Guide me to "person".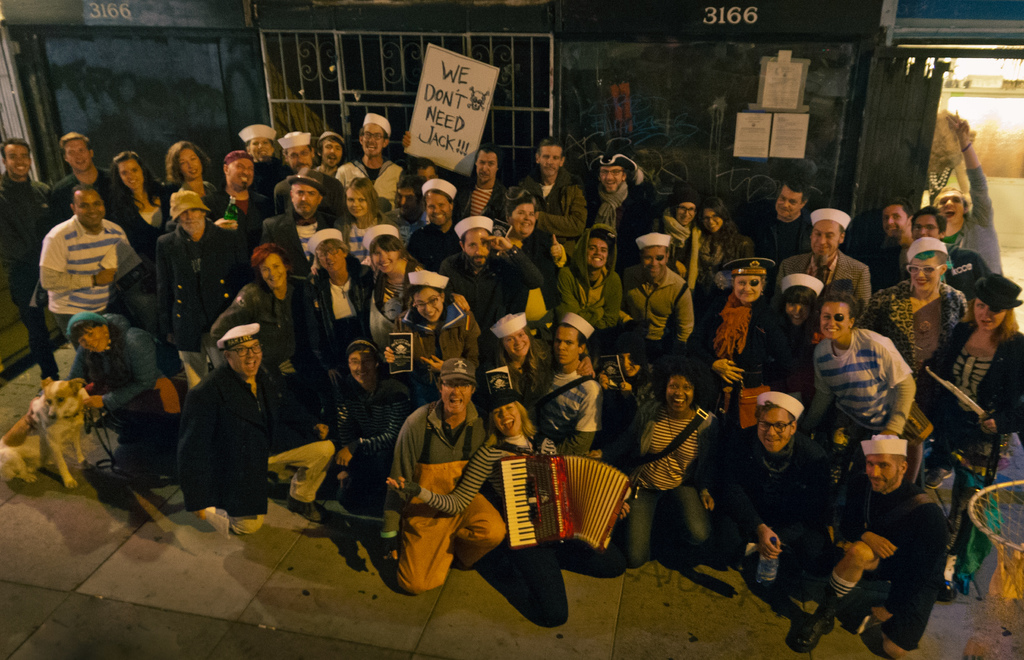
Guidance: rect(318, 338, 416, 539).
